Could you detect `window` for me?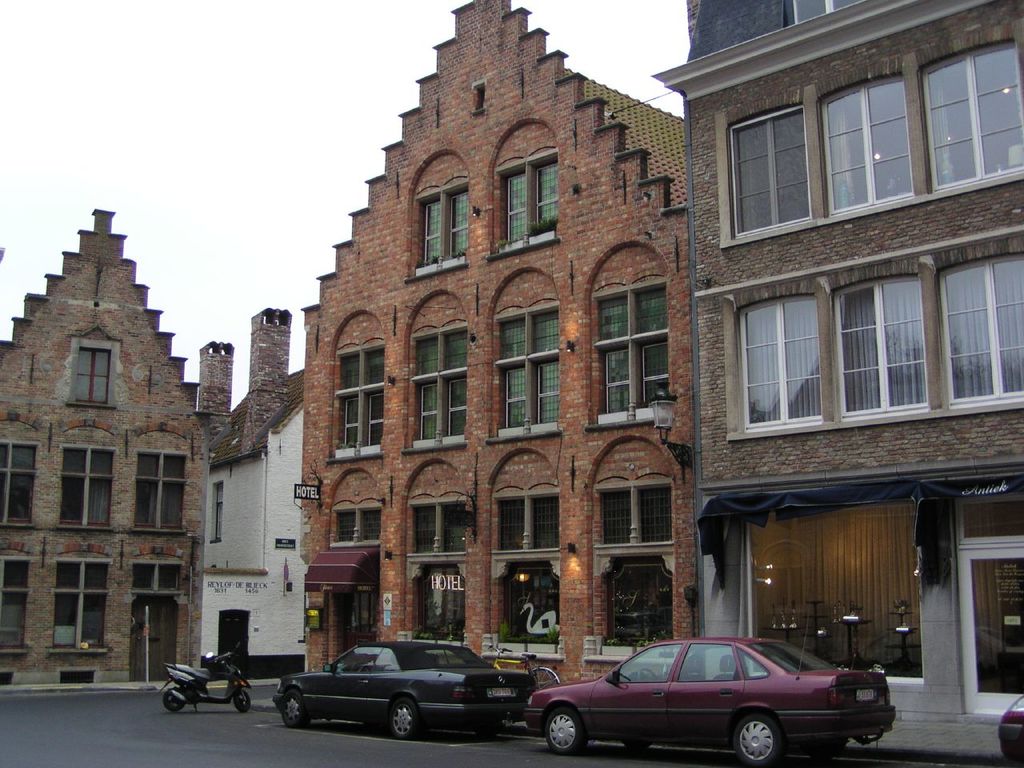
Detection result: [130,450,193,533].
